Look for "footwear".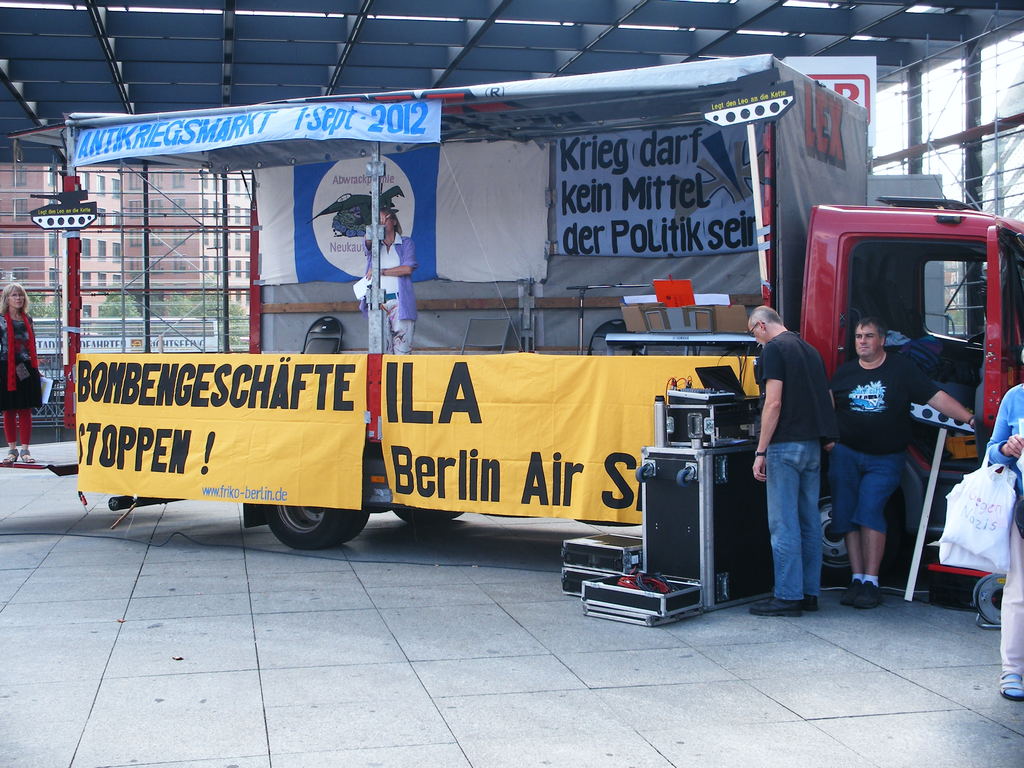
Found: detection(797, 598, 819, 612).
